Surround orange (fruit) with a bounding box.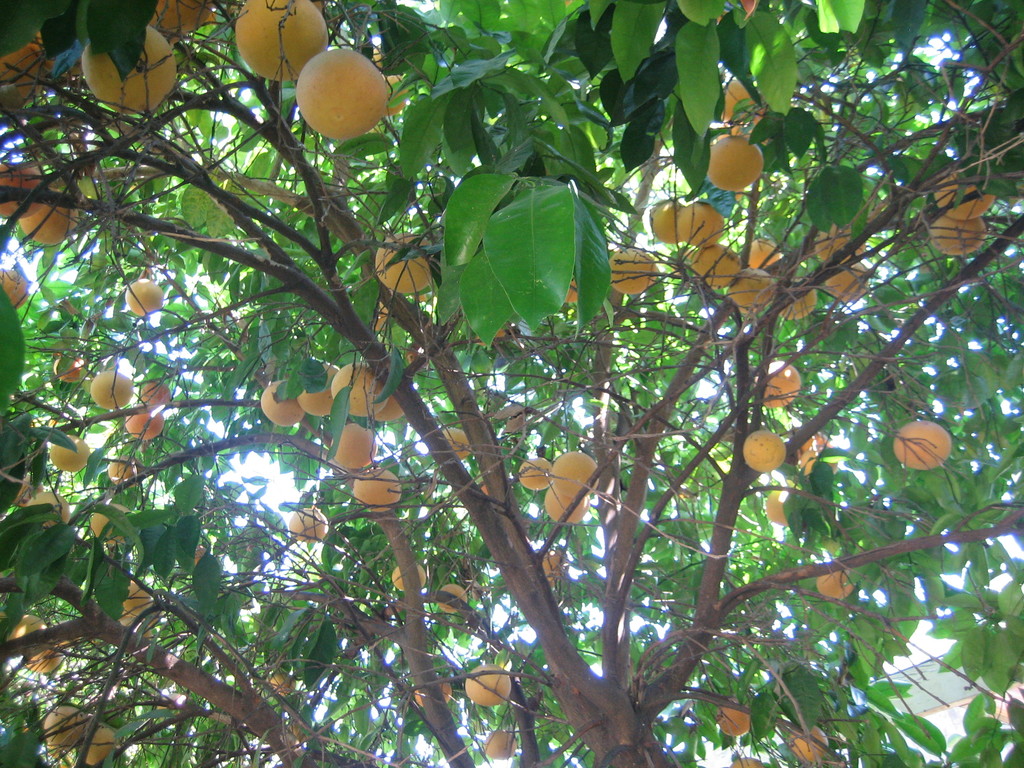
bbox(79, 724, 109, 755).
